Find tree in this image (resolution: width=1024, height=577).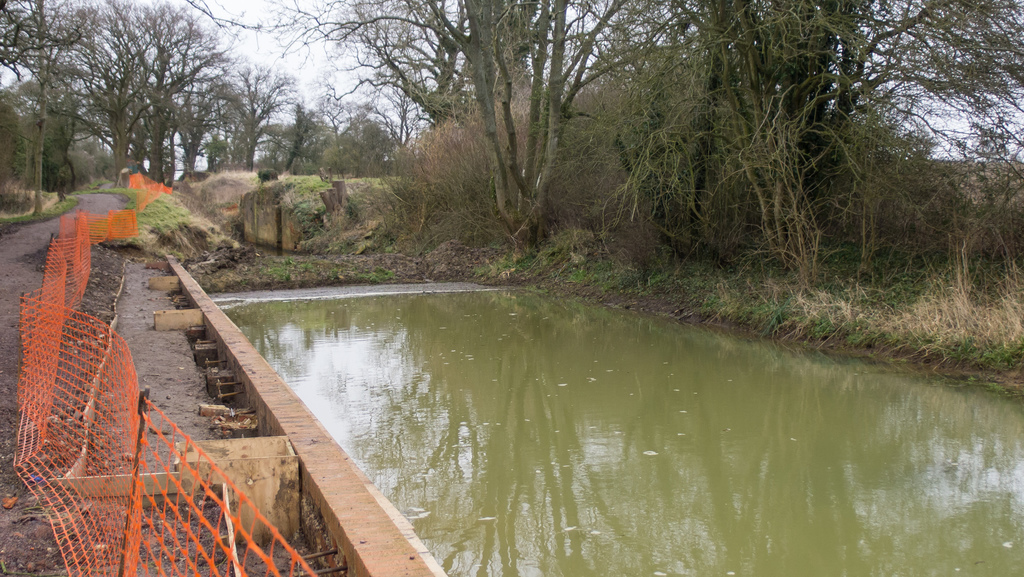
(196, 69, 396, 181).
